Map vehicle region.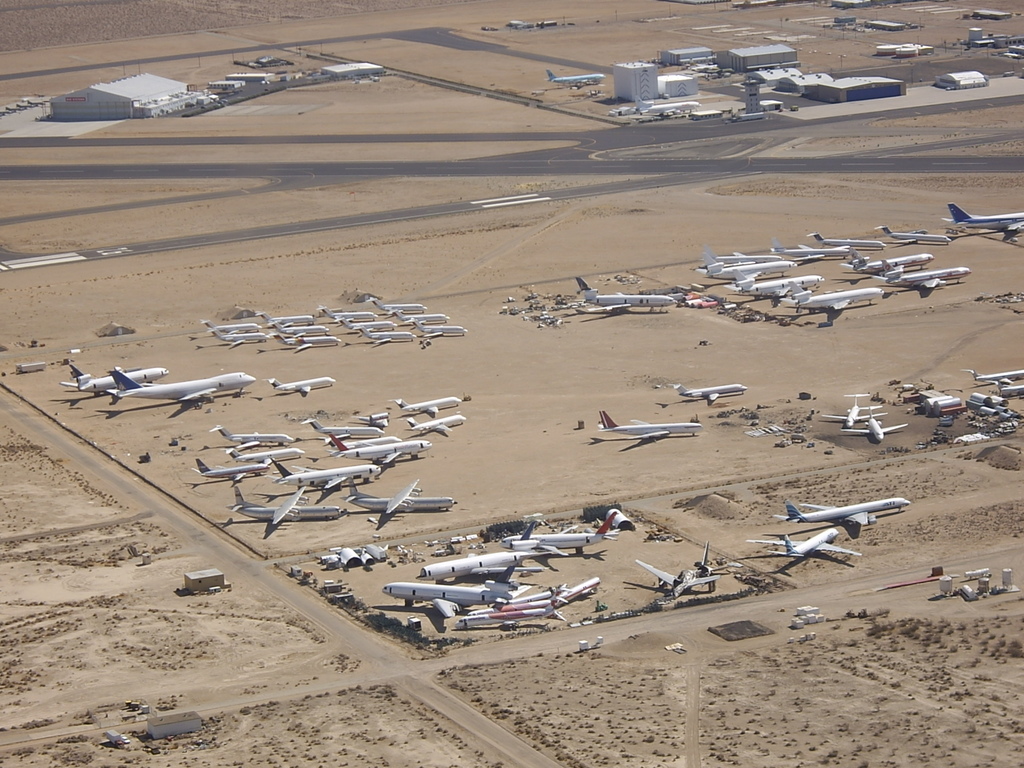
Mapped to {"x1": 223, "y1": 445, "x2": 306, "y2": 465}.
